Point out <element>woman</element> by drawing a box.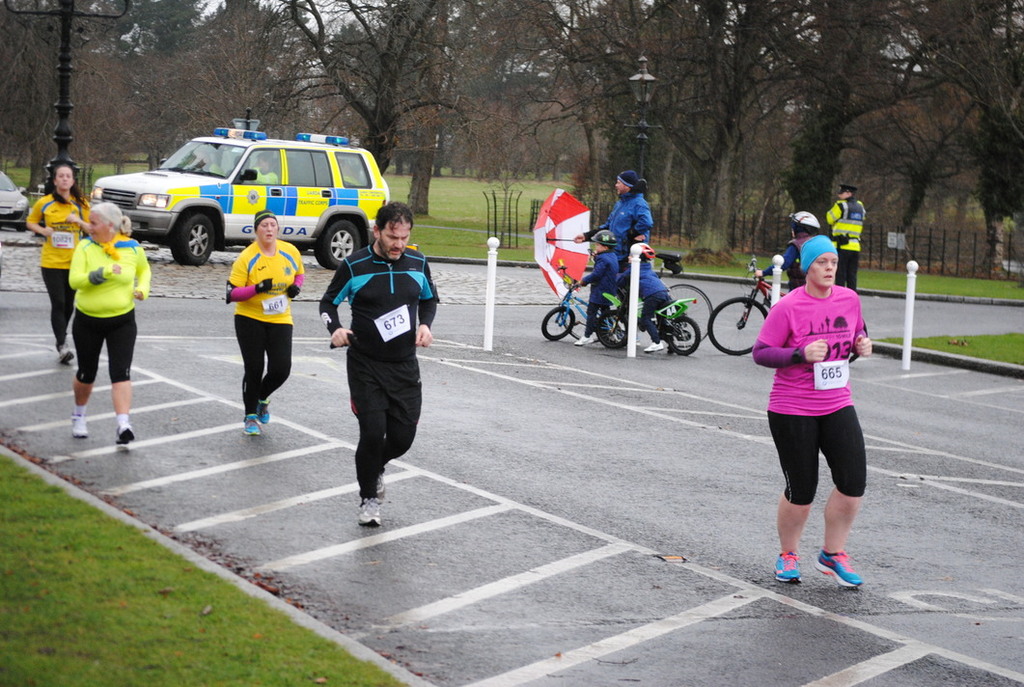
detection(25, 162, 96, 369).
